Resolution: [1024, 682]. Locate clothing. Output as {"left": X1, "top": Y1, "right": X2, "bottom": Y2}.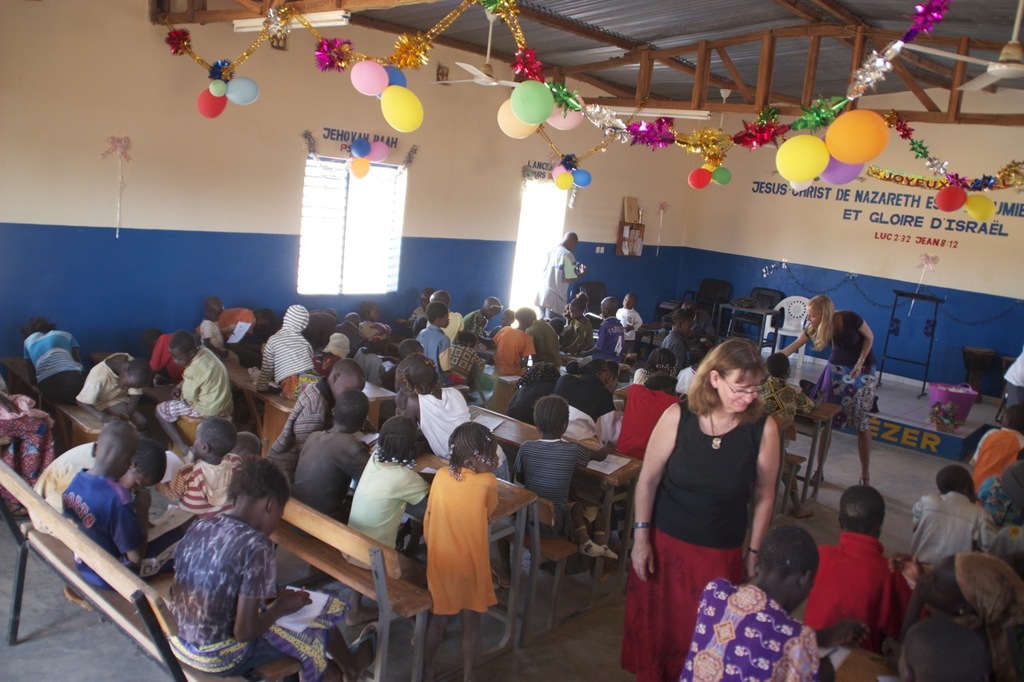
{"left": 446, "top": 335, "right": 484, "bottom": 383}.
